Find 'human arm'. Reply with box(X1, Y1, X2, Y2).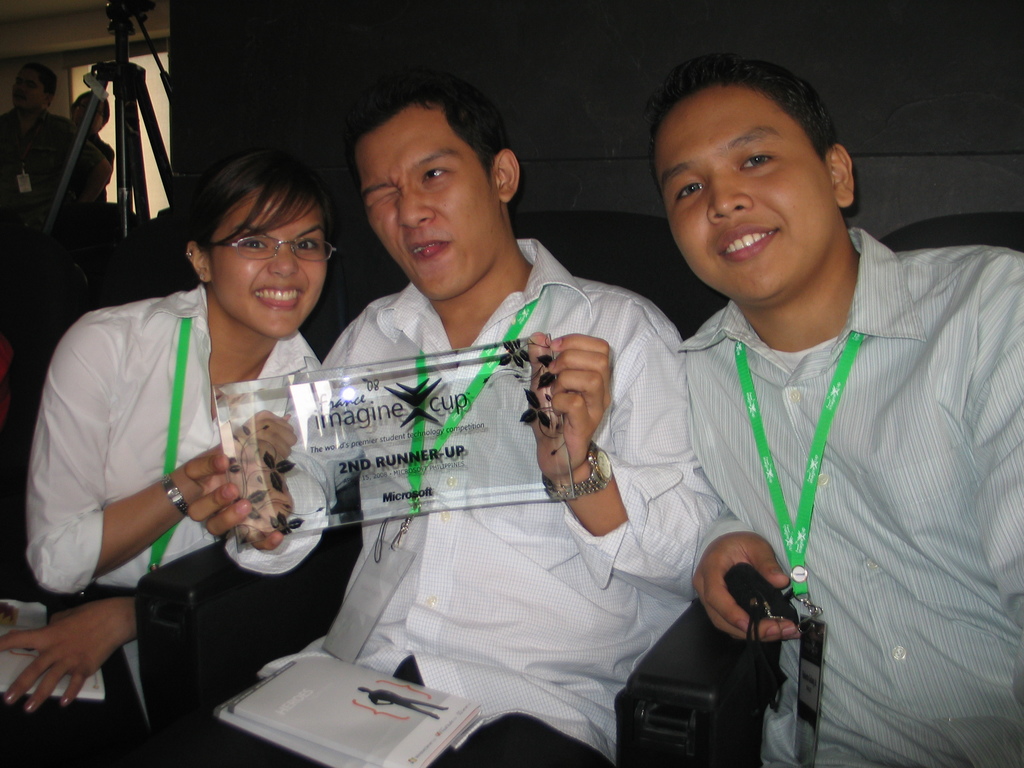
box(0, 358, 314, 712).
